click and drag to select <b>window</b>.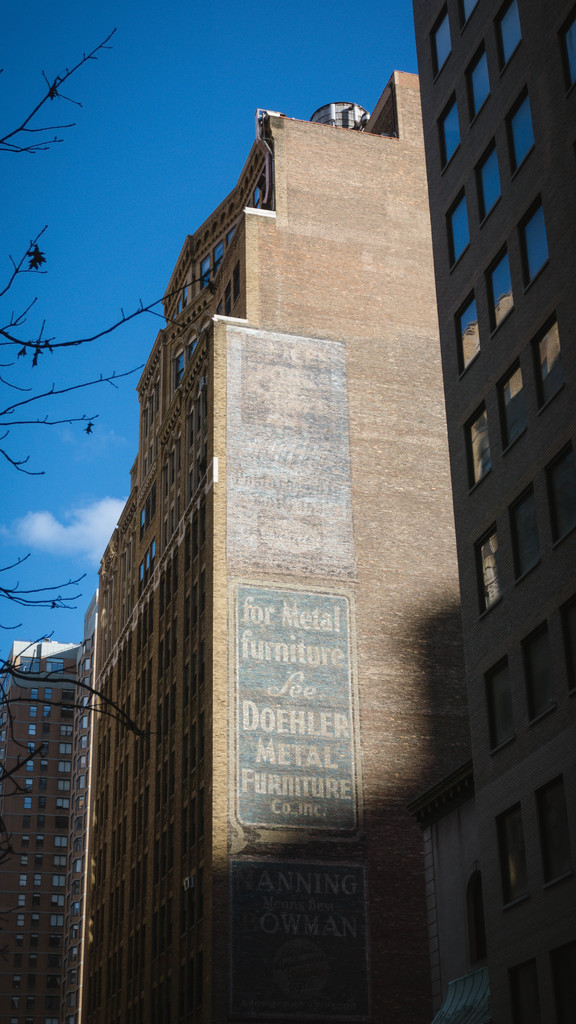
Selection: bbox=[493, 808, 529, 913].
